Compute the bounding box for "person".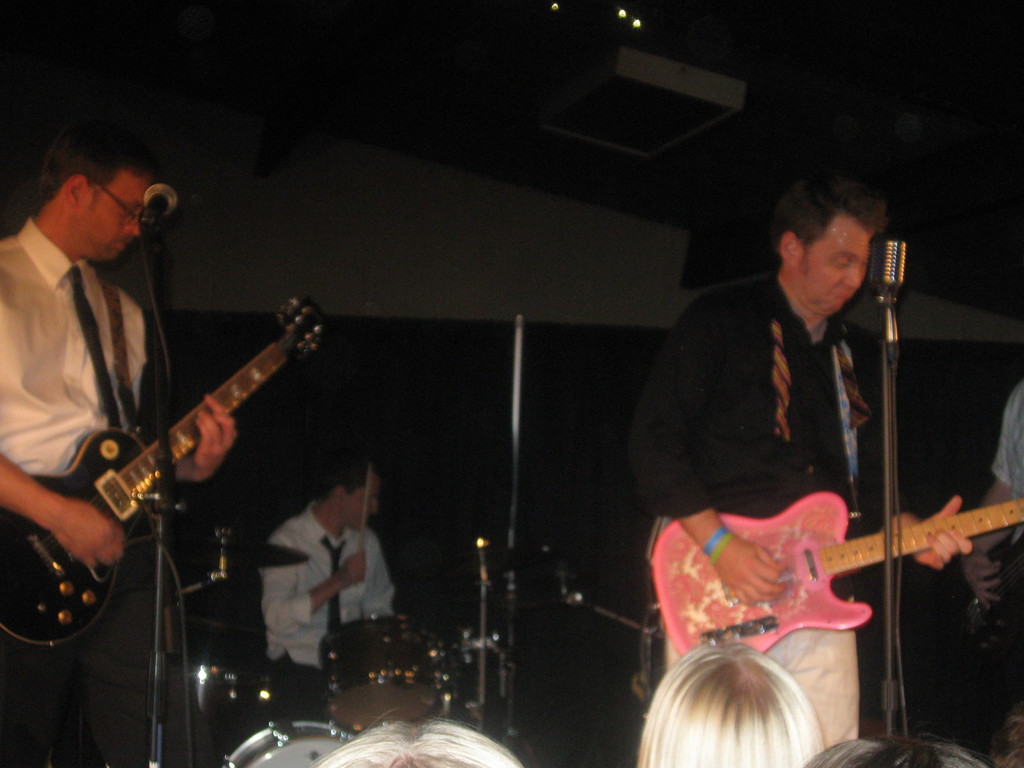
{"x1": 258, "y1": 450, "x2": 396, "y2": 673}.
